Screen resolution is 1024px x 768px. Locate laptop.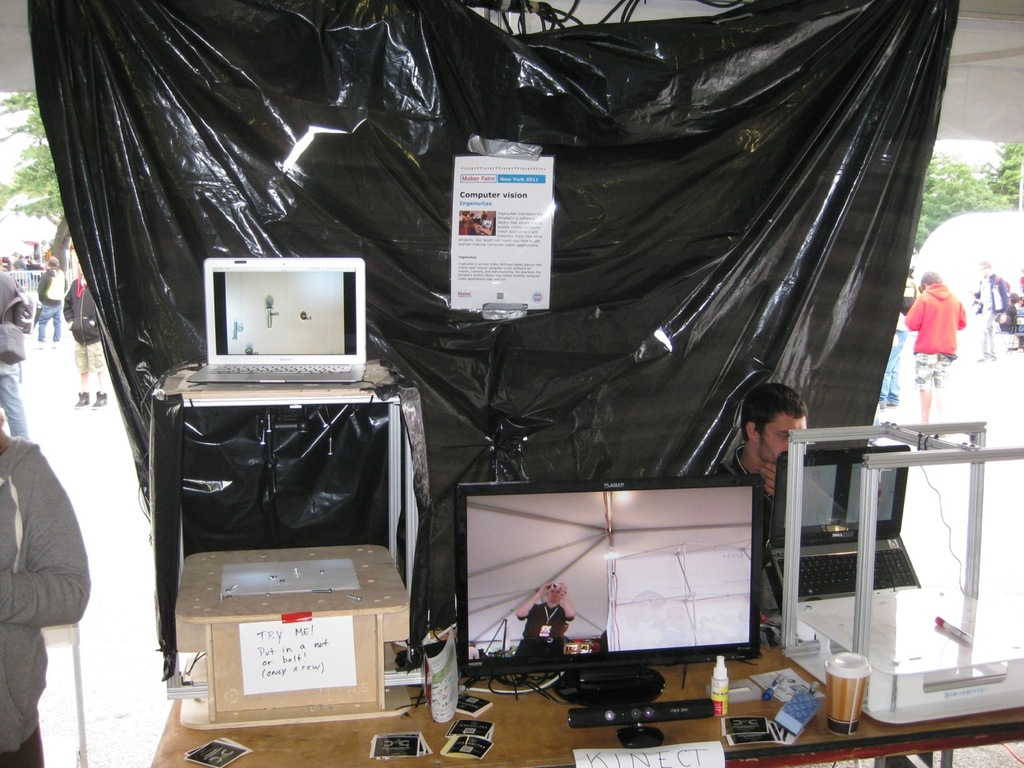
rect(768, 446, 922, 602).
